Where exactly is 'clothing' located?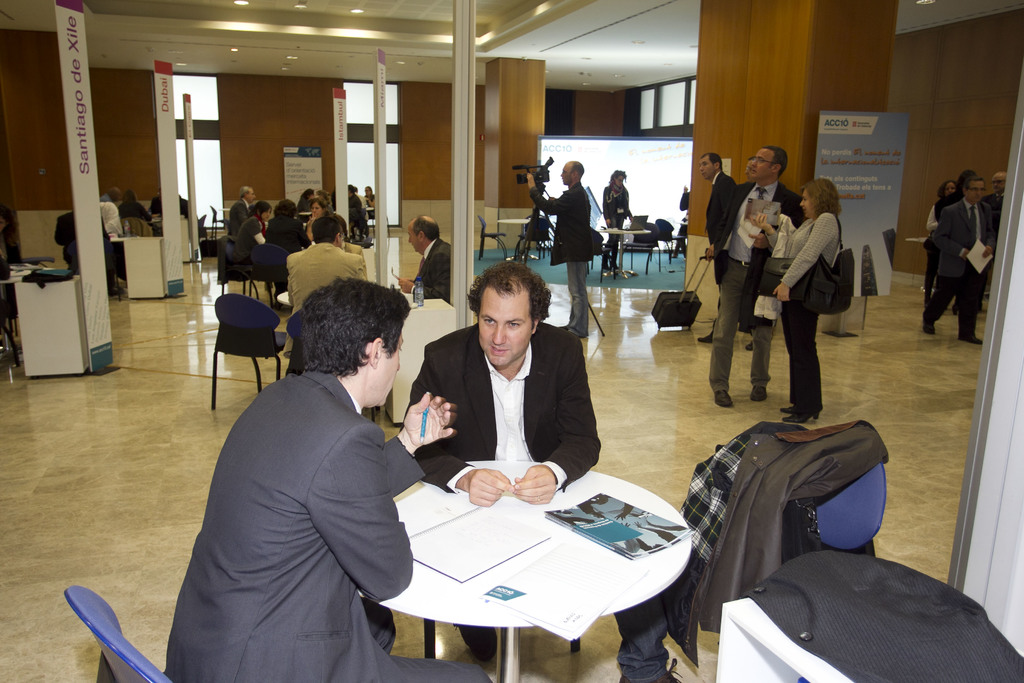
Its bounding box is region(403, 239, 453, 308).
